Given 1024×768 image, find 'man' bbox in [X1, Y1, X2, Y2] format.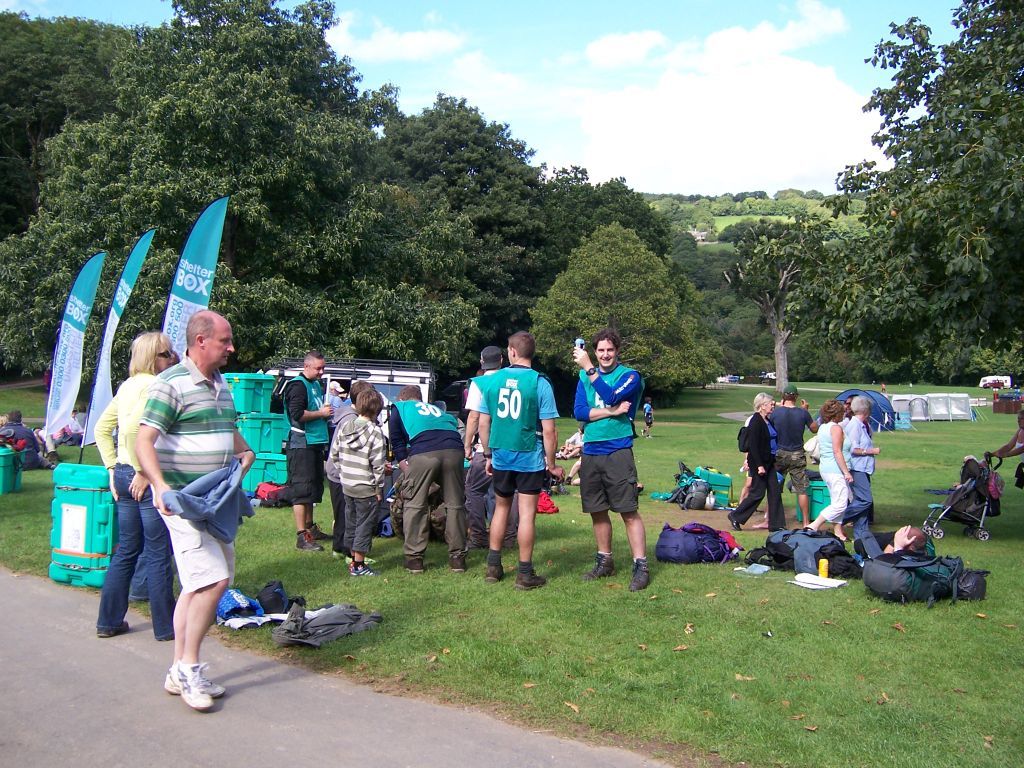
[112, 316, 254, 711].
